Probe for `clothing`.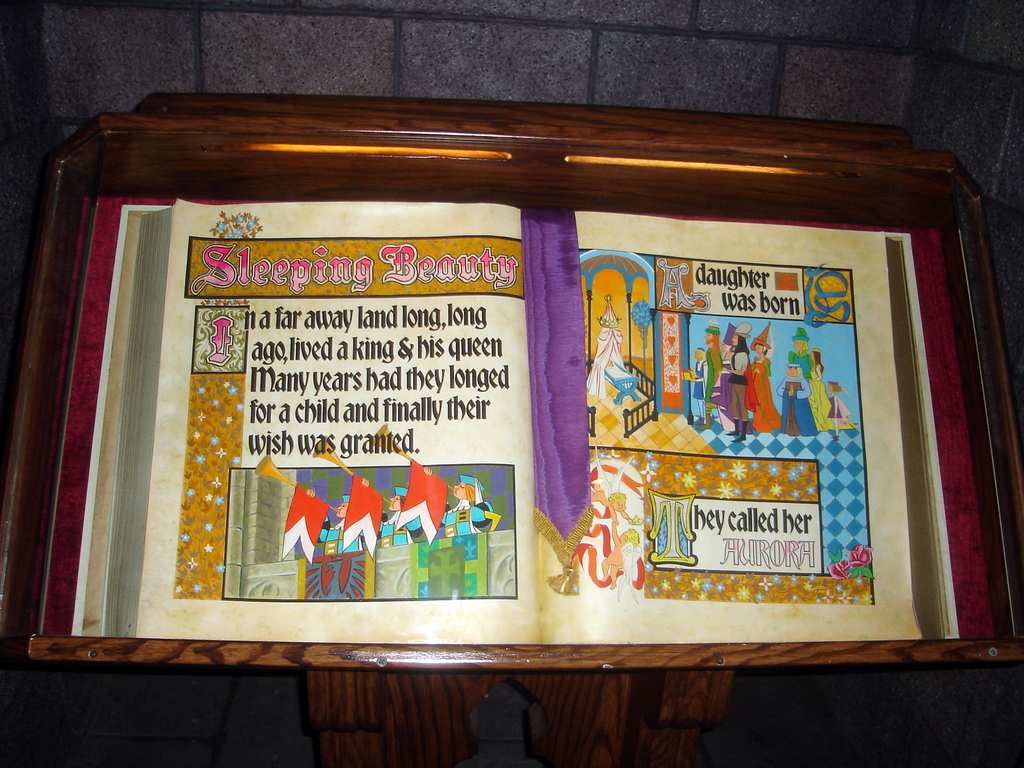
Probe result: [left=804, top=357, right=858, bottom=436].
